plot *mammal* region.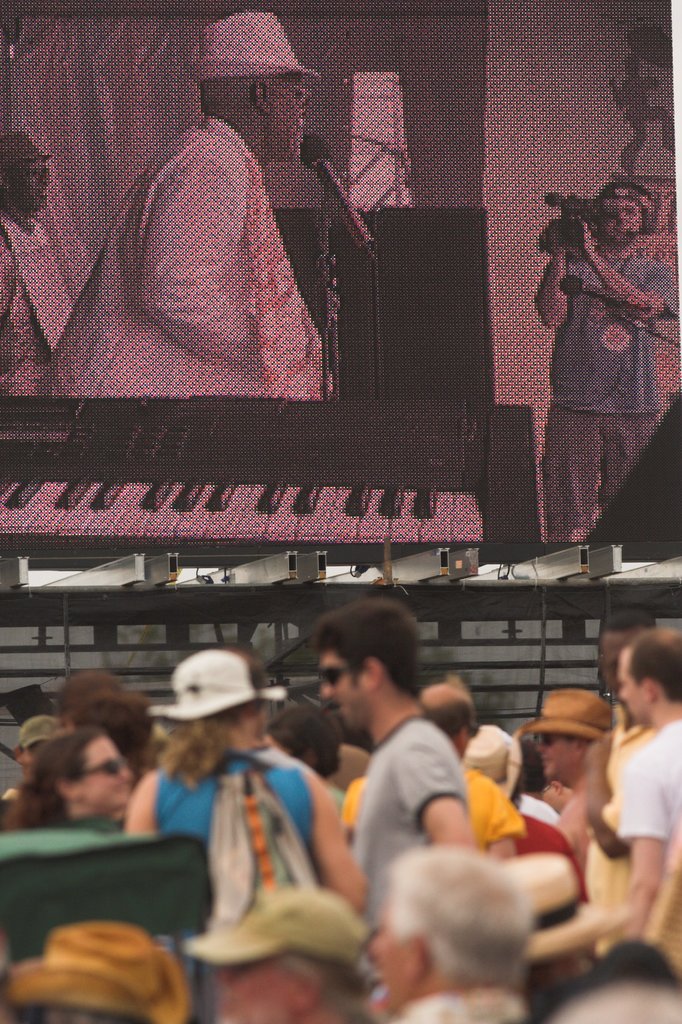
Plotted at 3/127/55/396.
